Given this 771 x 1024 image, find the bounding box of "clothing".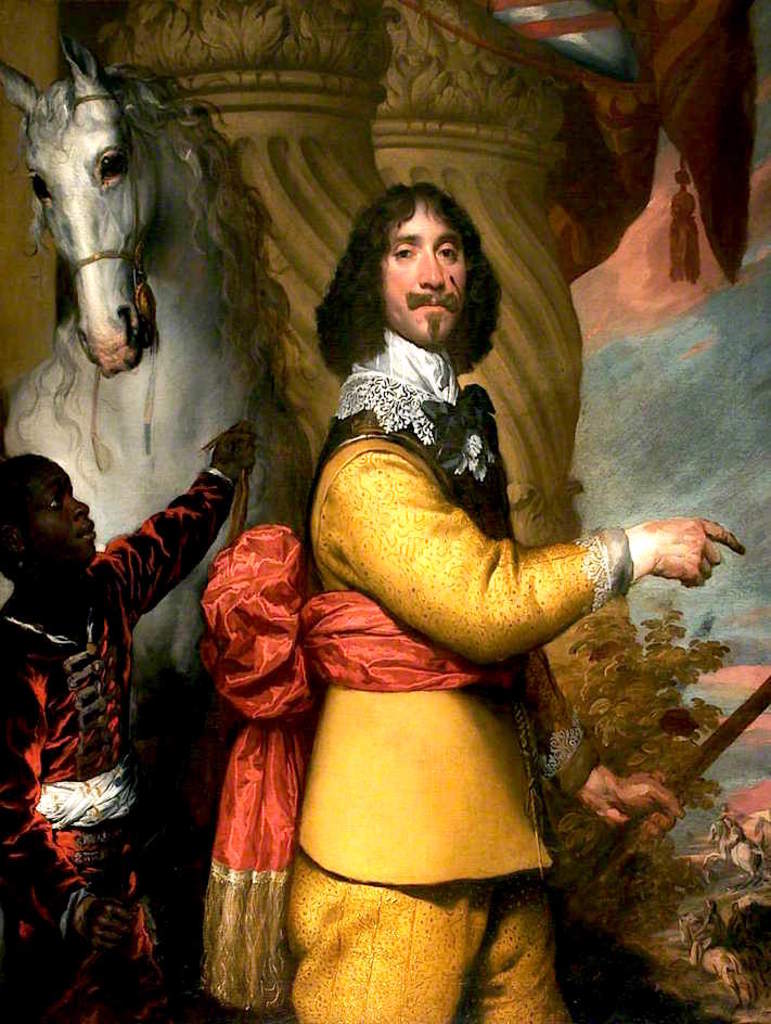
0/468/236/1019.
